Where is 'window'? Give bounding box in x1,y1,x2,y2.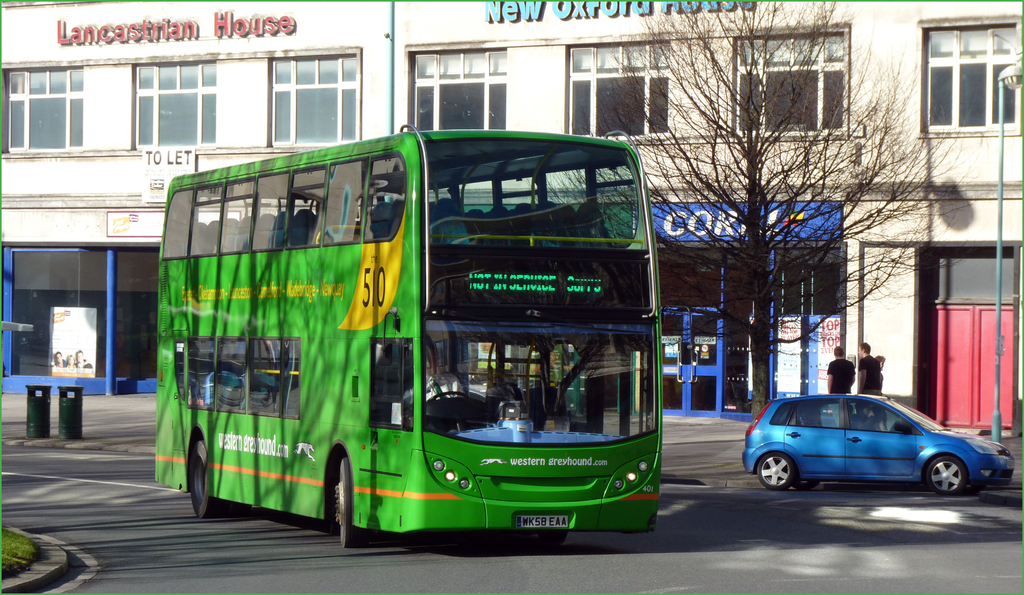
188,184,221,260.
